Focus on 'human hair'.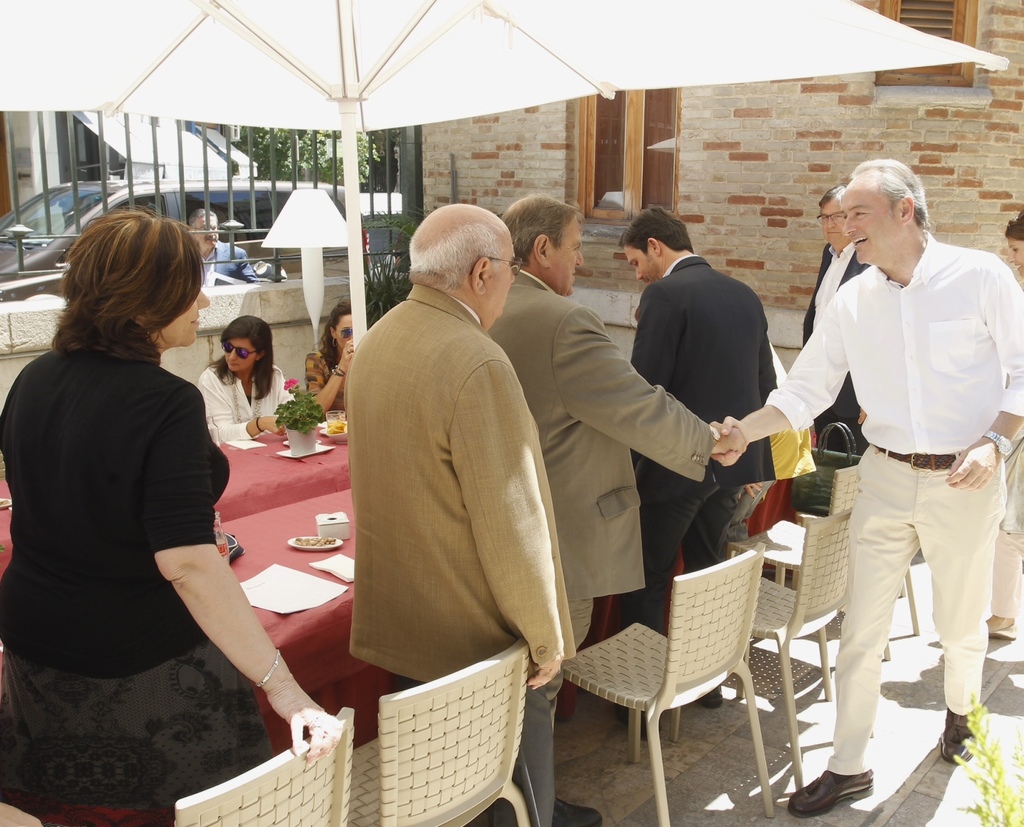
Focused at crop(619, 203, 694, 255).
